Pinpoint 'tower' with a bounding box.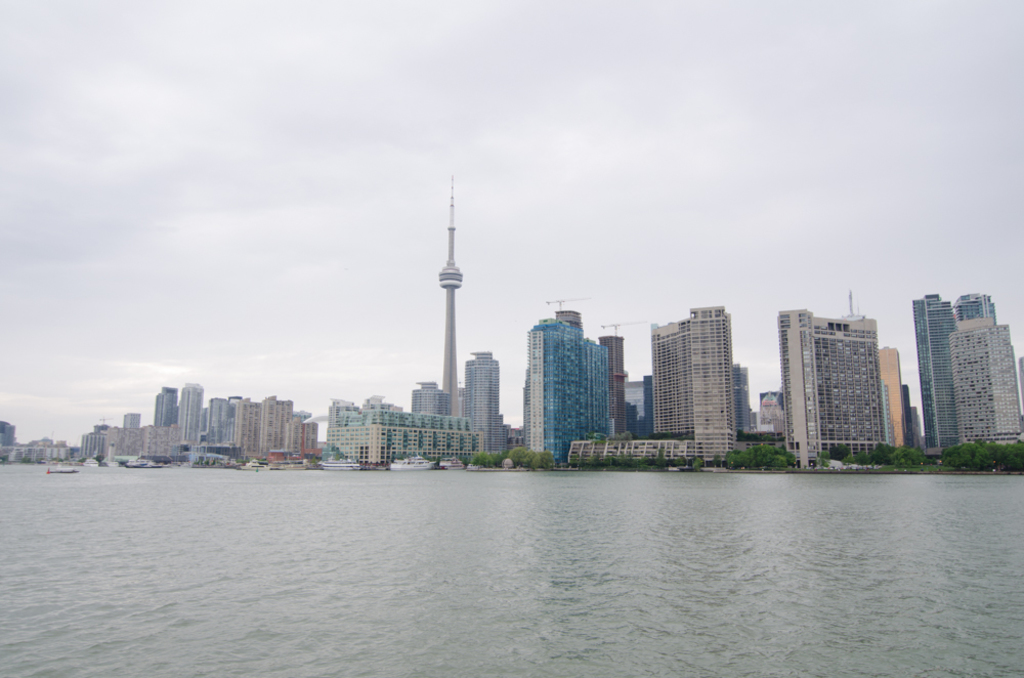
[x1=323, y1=397, x2=368, y2=458].
